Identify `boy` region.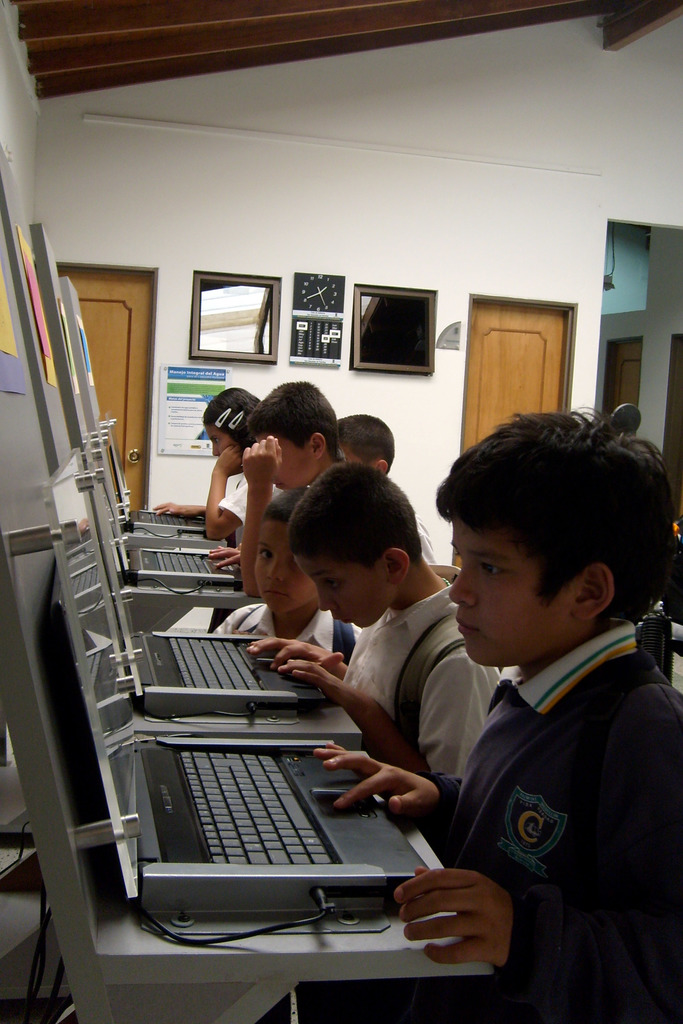
Region: region(399, 390, 678, 1003).
